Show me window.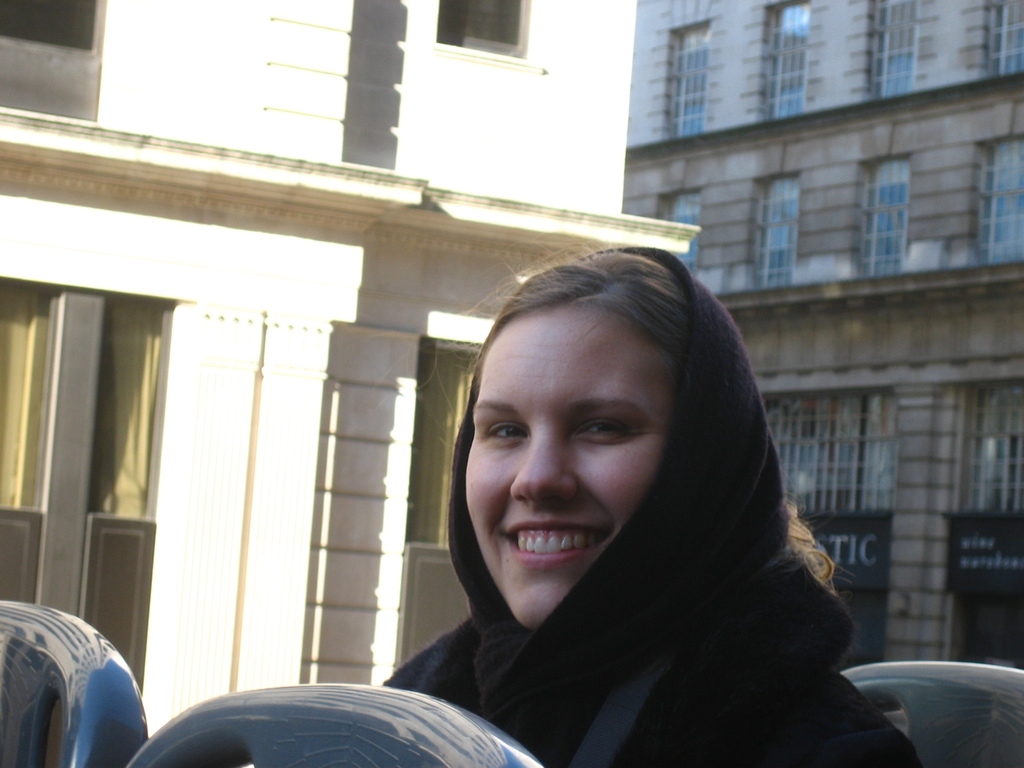
window is here: (876, 0, 921, 97).
